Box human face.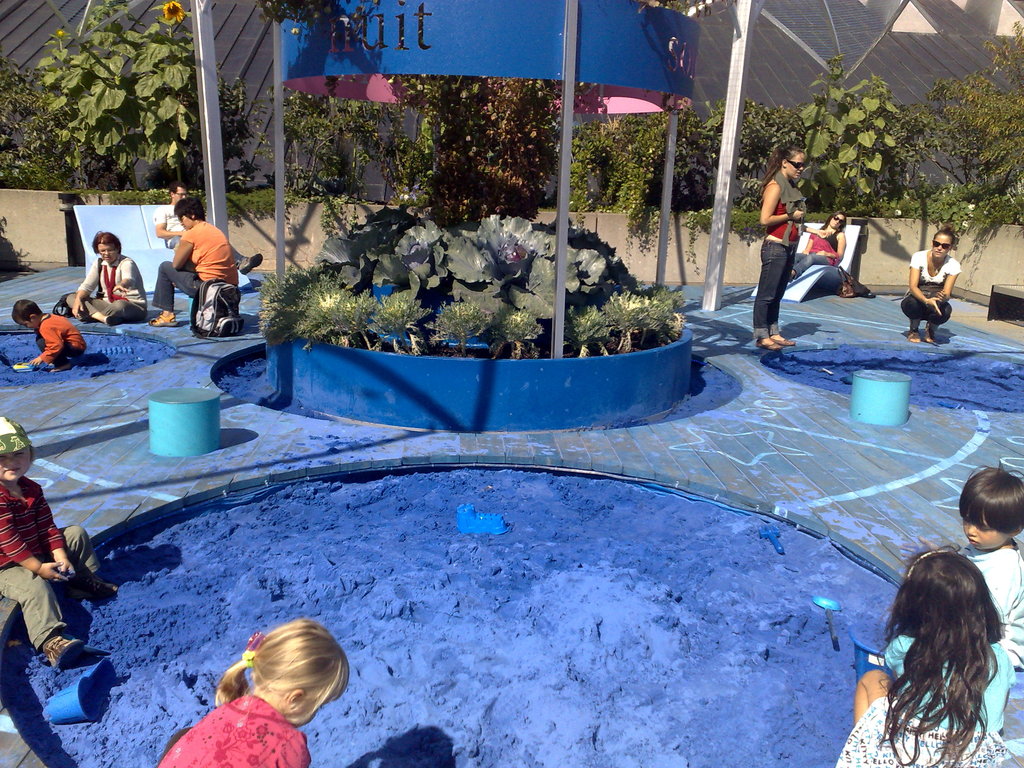
790:157:806:180.
